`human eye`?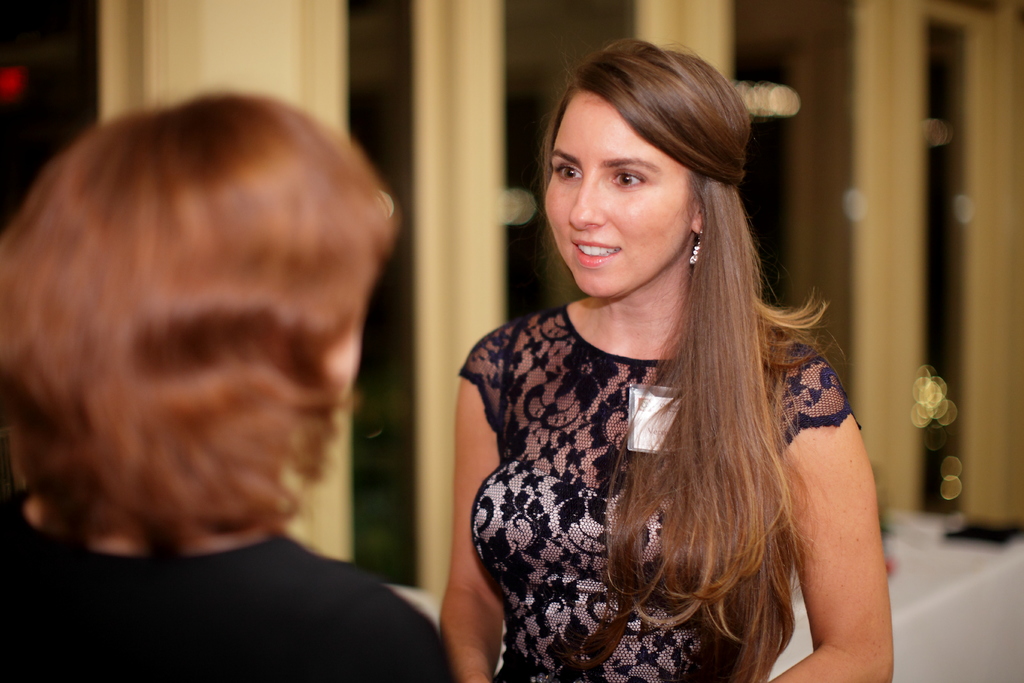
left=551, top=162, right=584, bottom=187
